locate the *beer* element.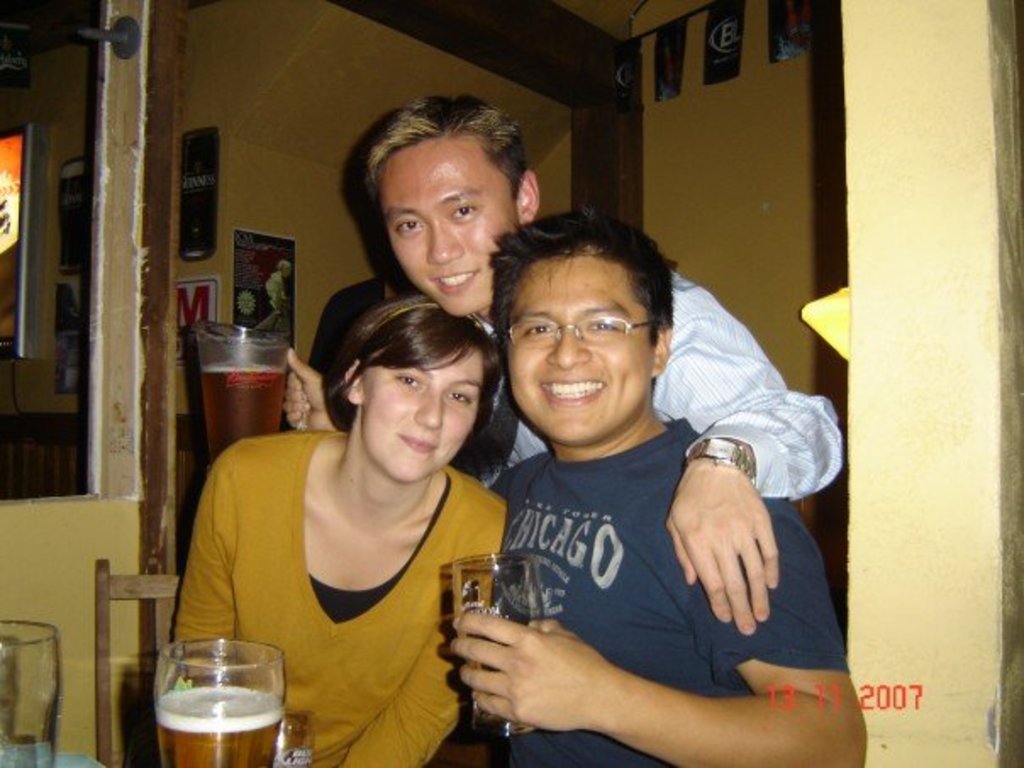
Element bbox: 466/622/541/737.
